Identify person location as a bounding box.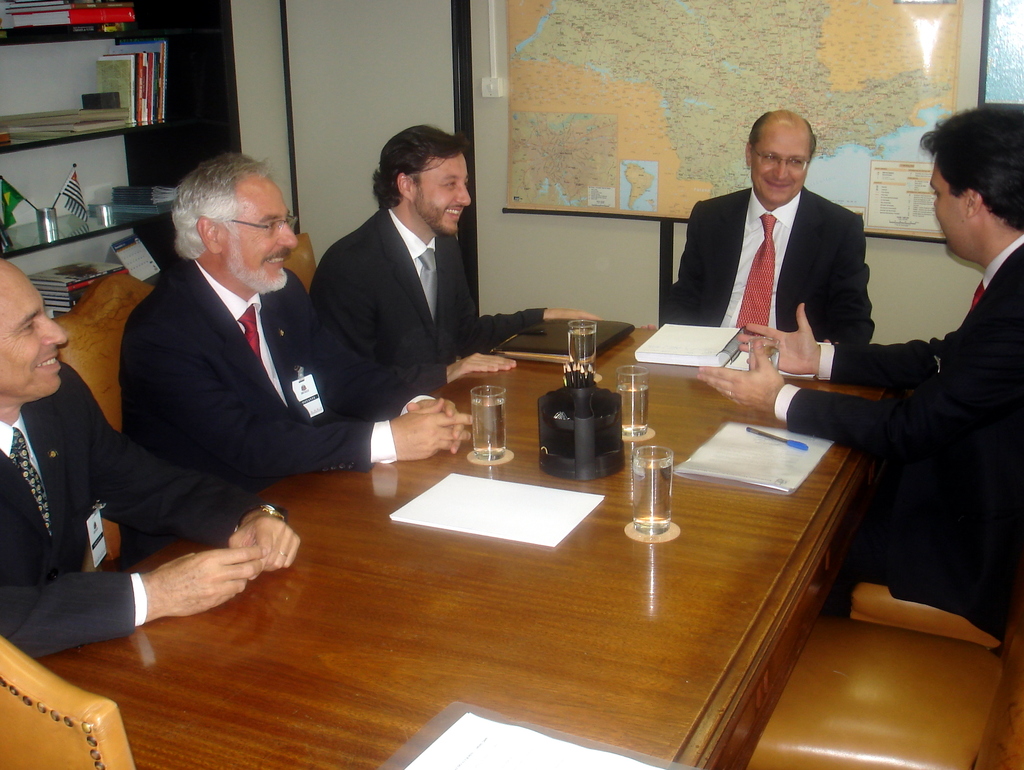
{"x1": 659, "y1": 107, "x2": 877, "y2": 340}.
